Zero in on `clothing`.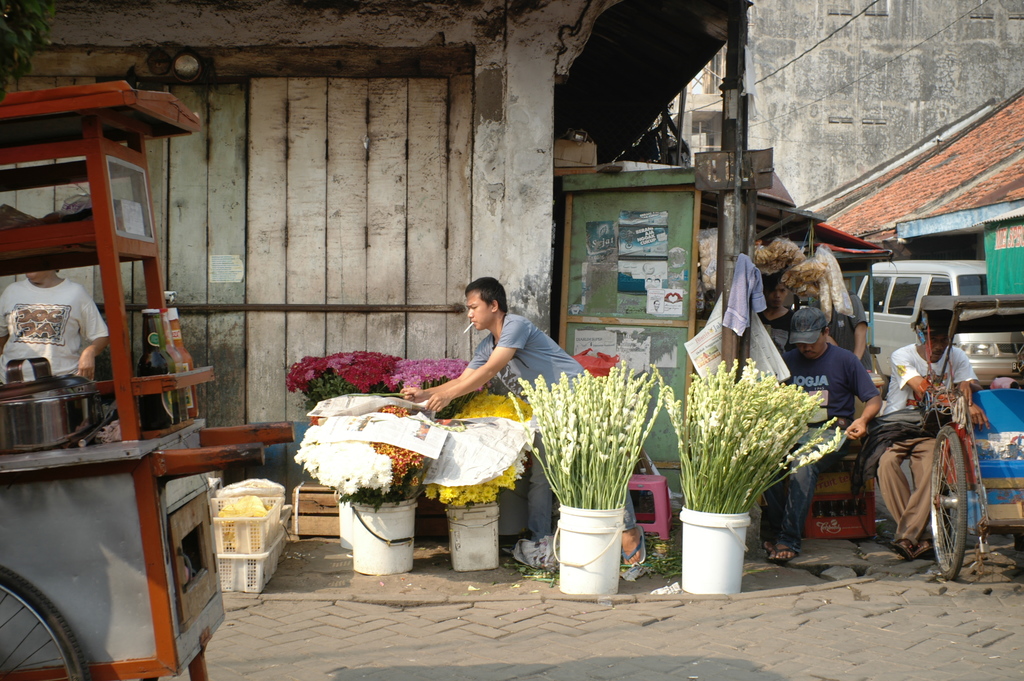
Zeroed in: pyautogui.locateOnScreen(0, 280, 109, 379).
